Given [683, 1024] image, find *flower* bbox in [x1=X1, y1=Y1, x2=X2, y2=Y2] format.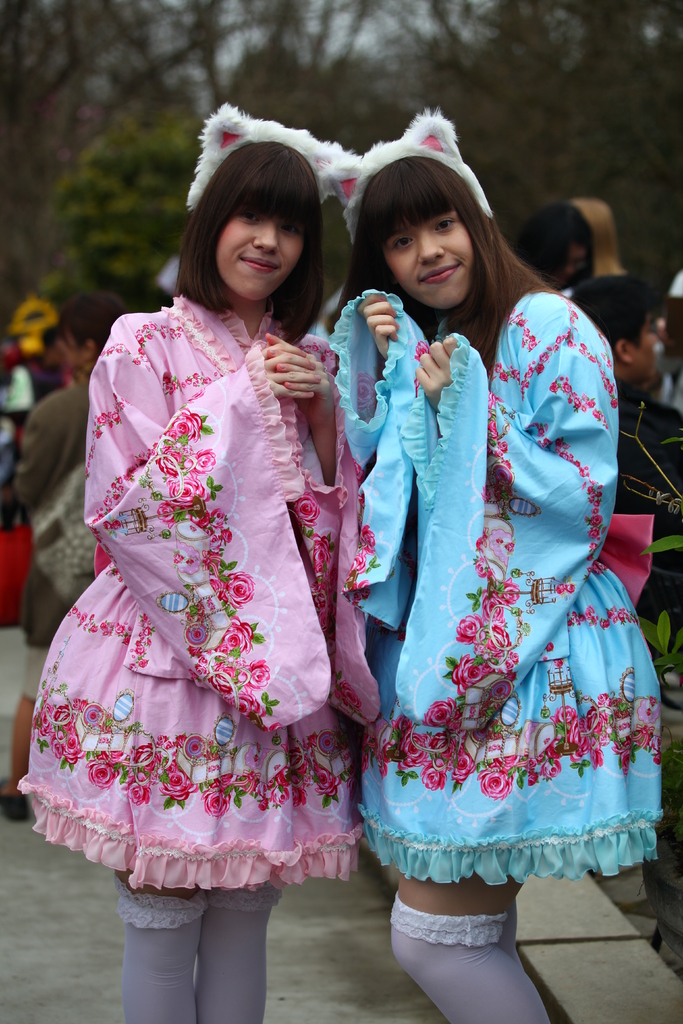
[x1=413, y1=339, x2=431, y2=362].
